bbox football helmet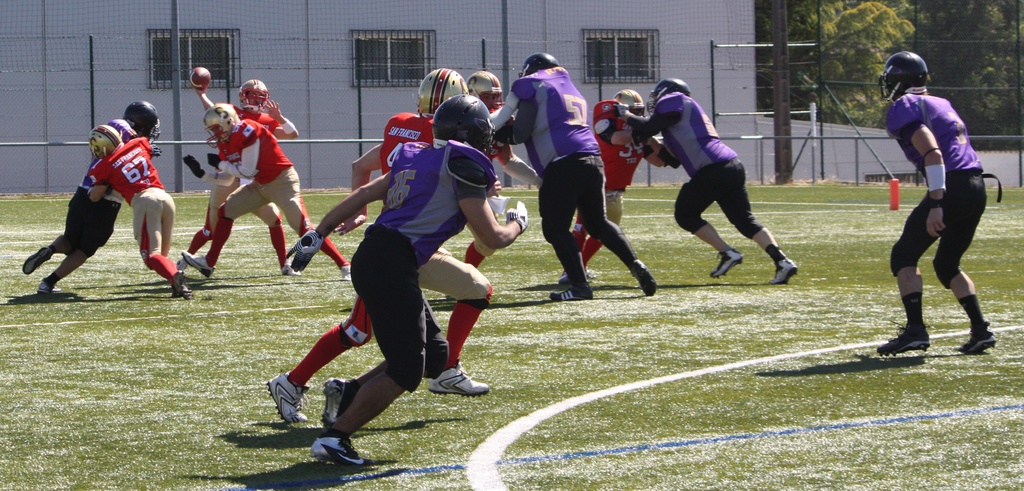
detection(872, 51, 934, 104)
